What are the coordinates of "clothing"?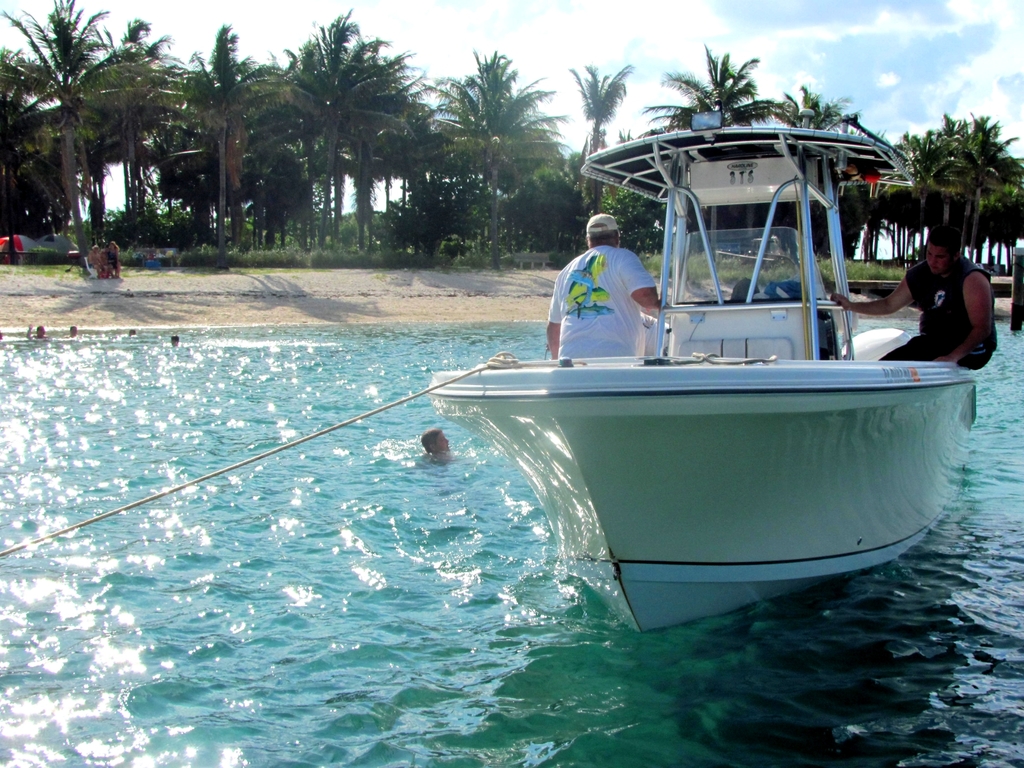
rect(885, 216, 1006, 359).
